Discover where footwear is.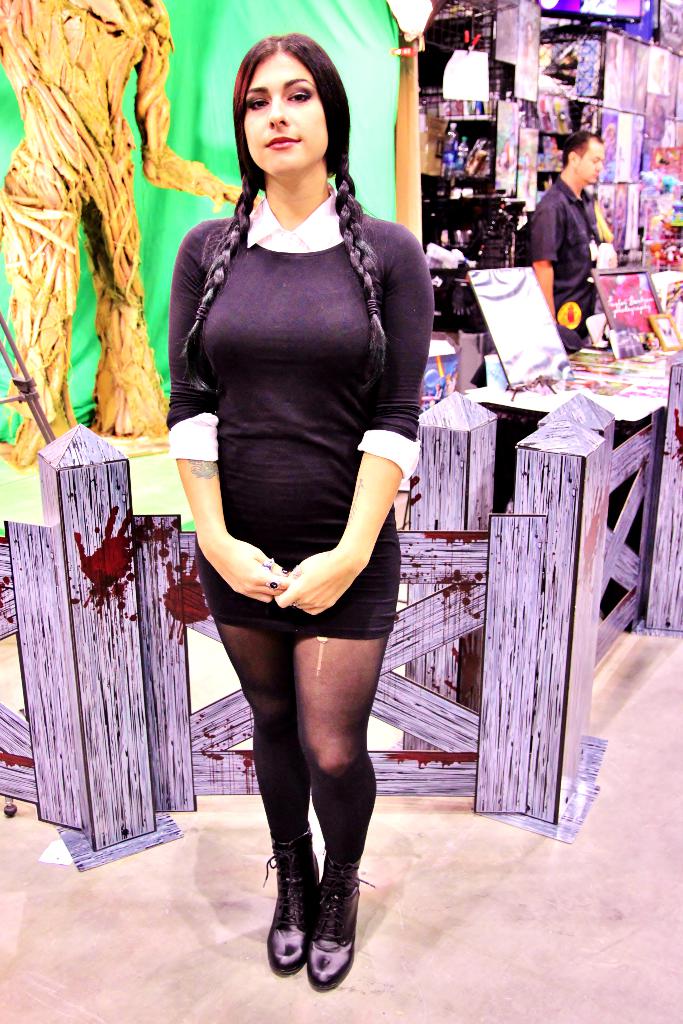
Discovered at l=267, t=825, r=332, b=975.
